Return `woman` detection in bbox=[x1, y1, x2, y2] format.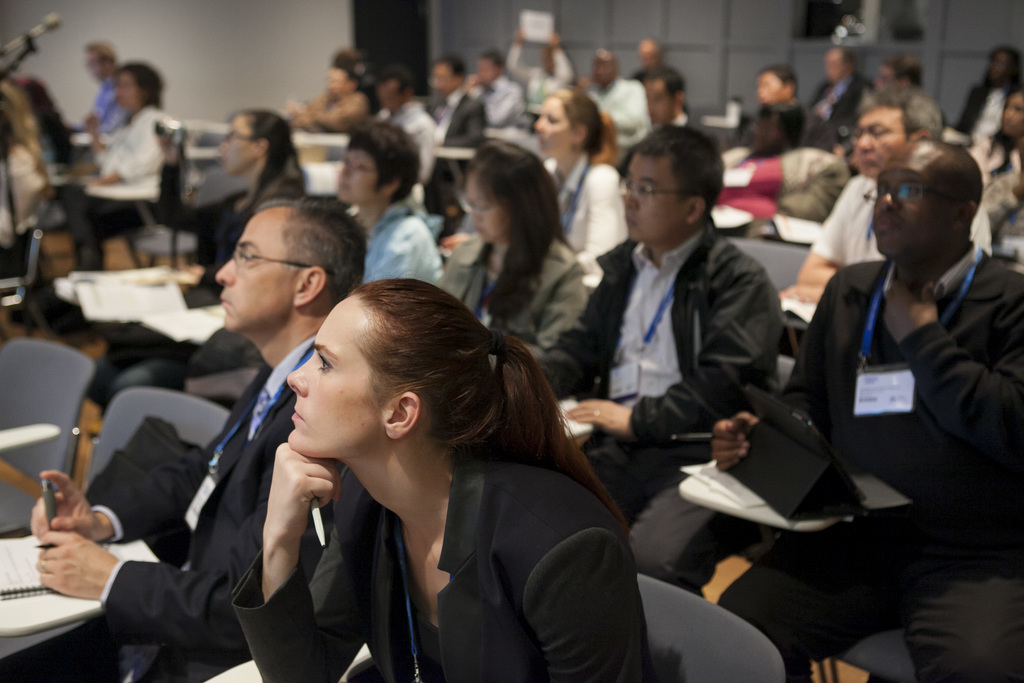
bbox=[973, 94, 1023, 258].
